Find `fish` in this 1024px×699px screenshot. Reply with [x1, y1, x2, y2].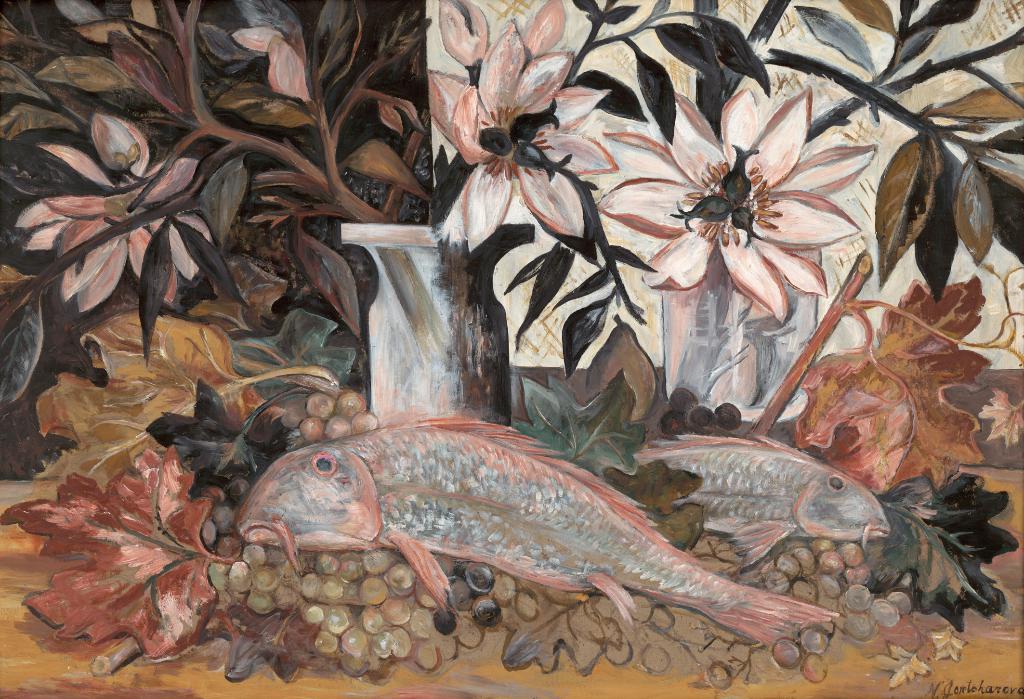
[630, 437, 887, 561].
